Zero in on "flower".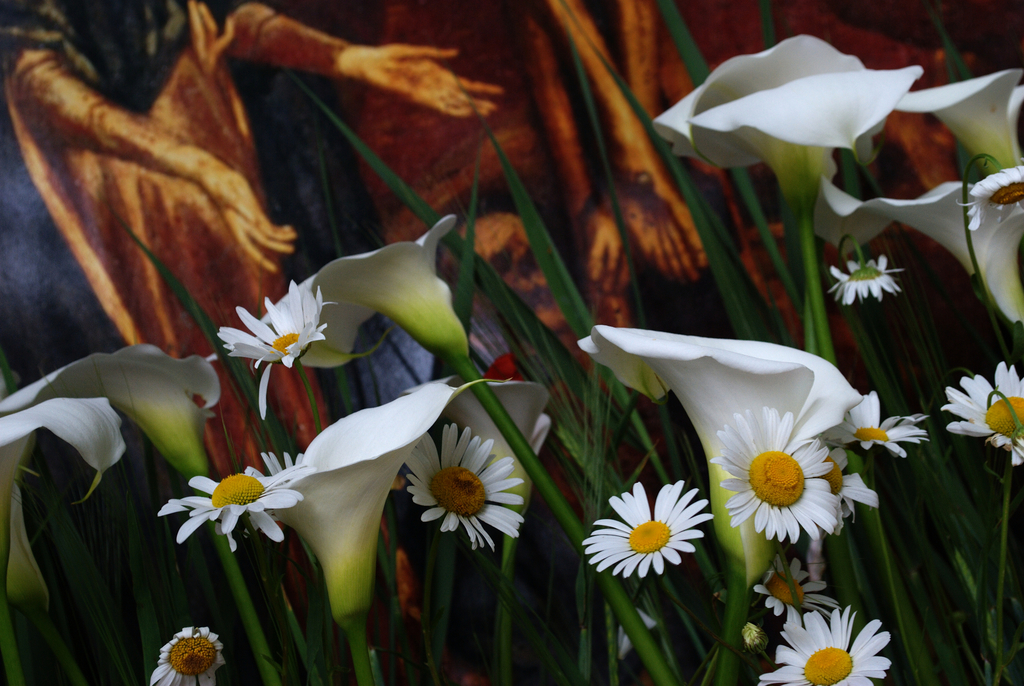
Zeroed in: bbox(155, 453, 301, 545).
